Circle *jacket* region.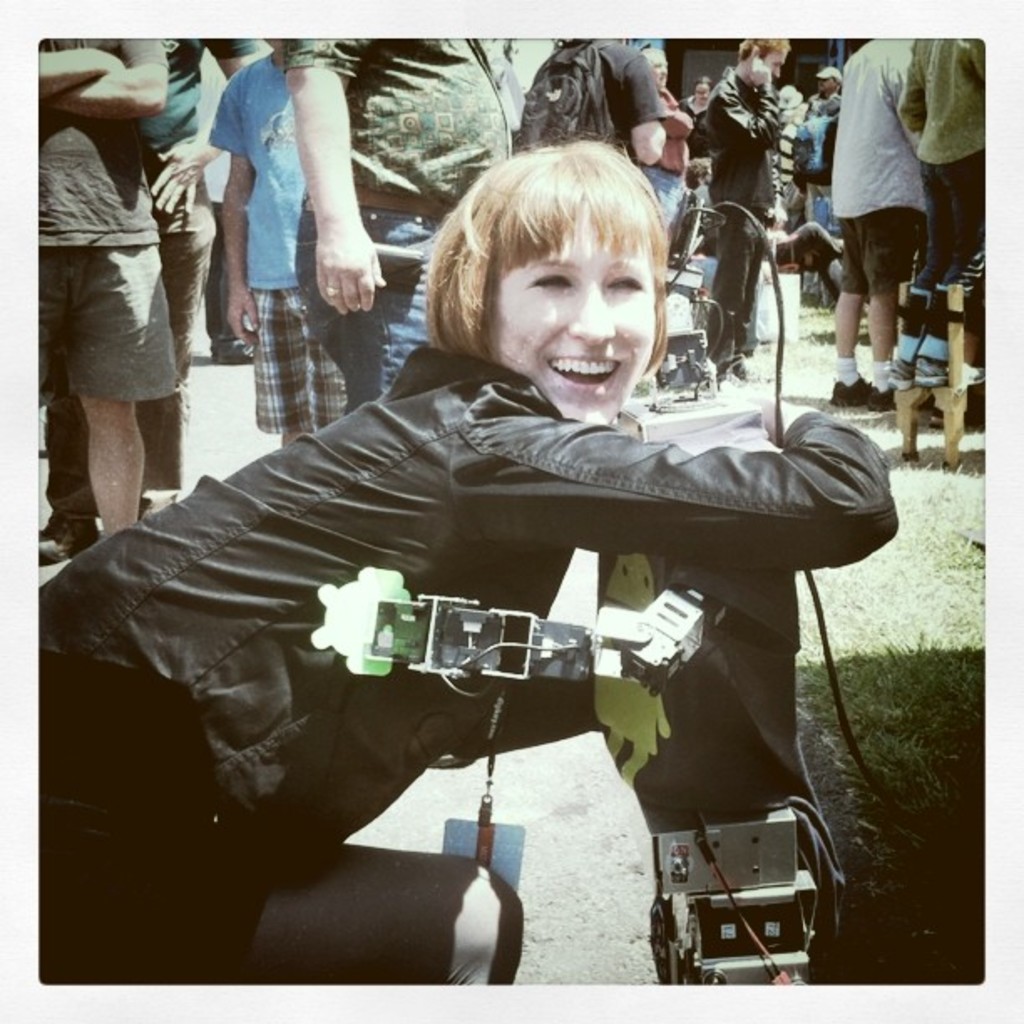
Region: select_region(42, 341, 892, 845).
